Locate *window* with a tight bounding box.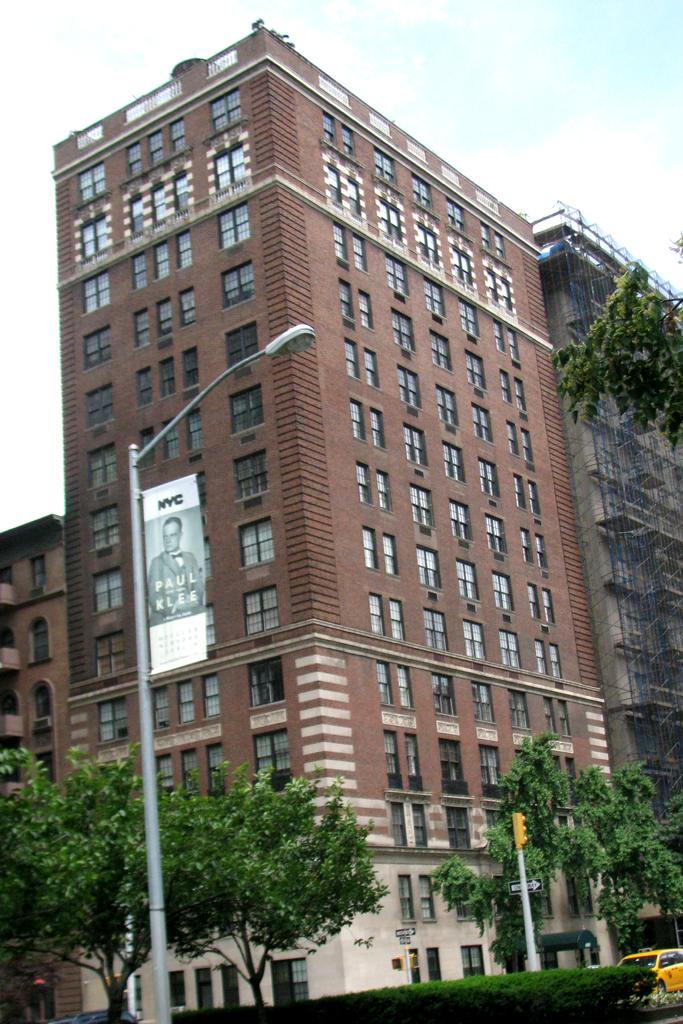
[146, 134, 163, 167].
